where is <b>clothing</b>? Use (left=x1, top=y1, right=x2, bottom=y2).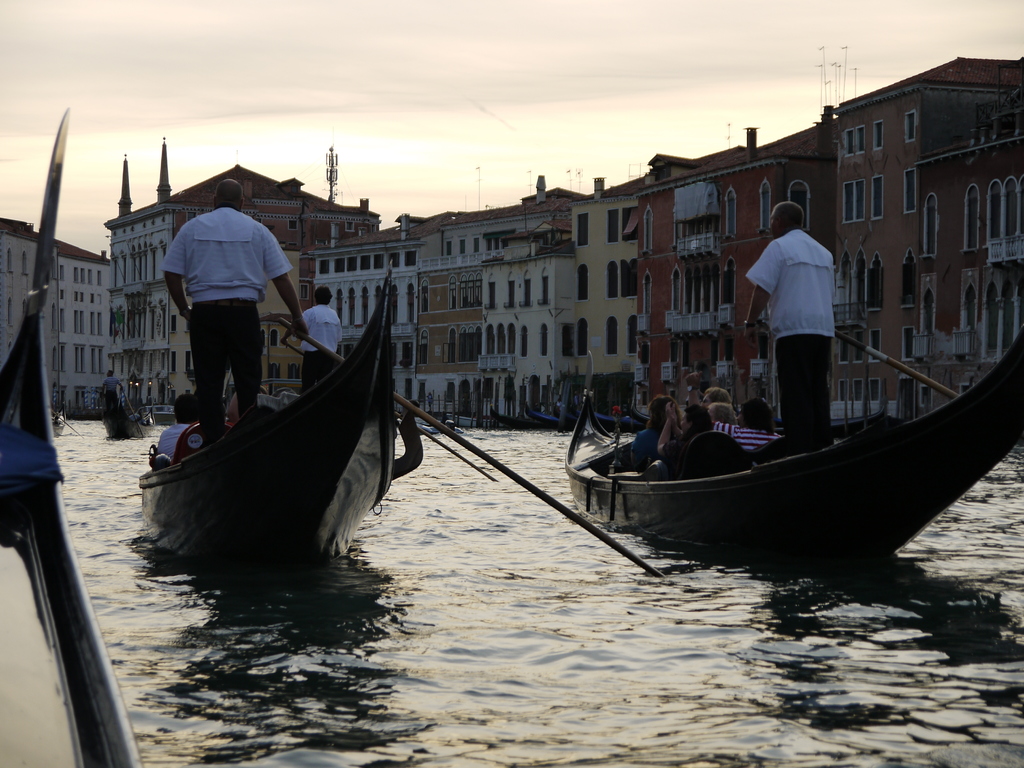
(left=742, top=229, right=841, bottom=450).
